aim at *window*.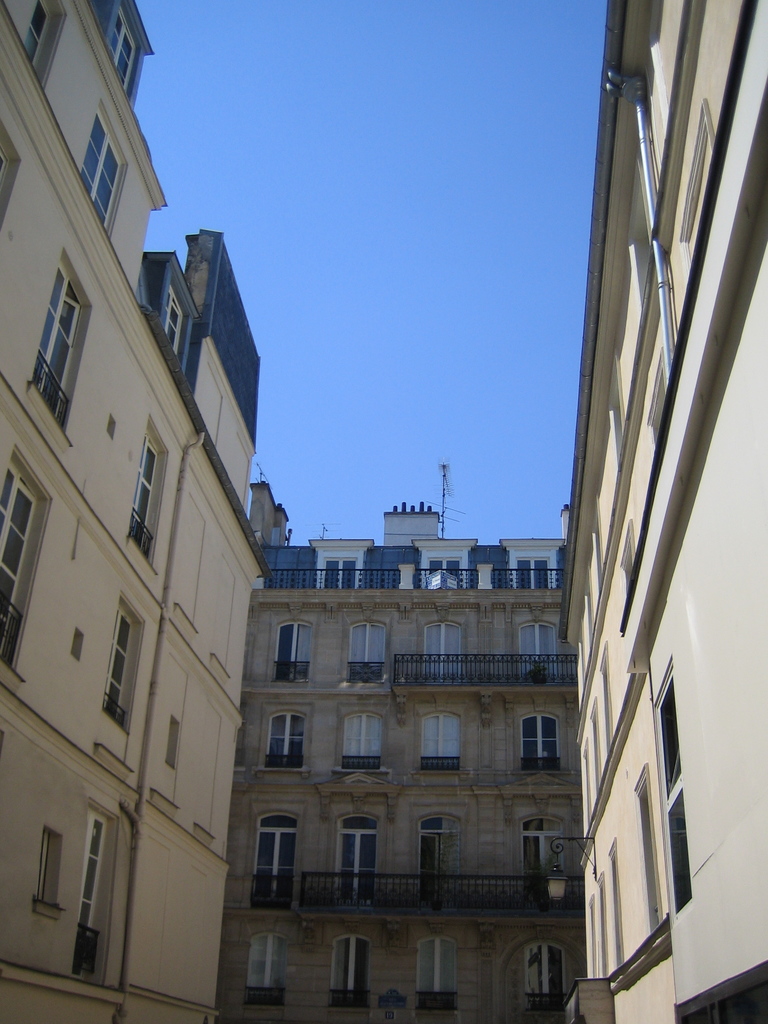
Aimed at region(23, 0, 72, 77).
